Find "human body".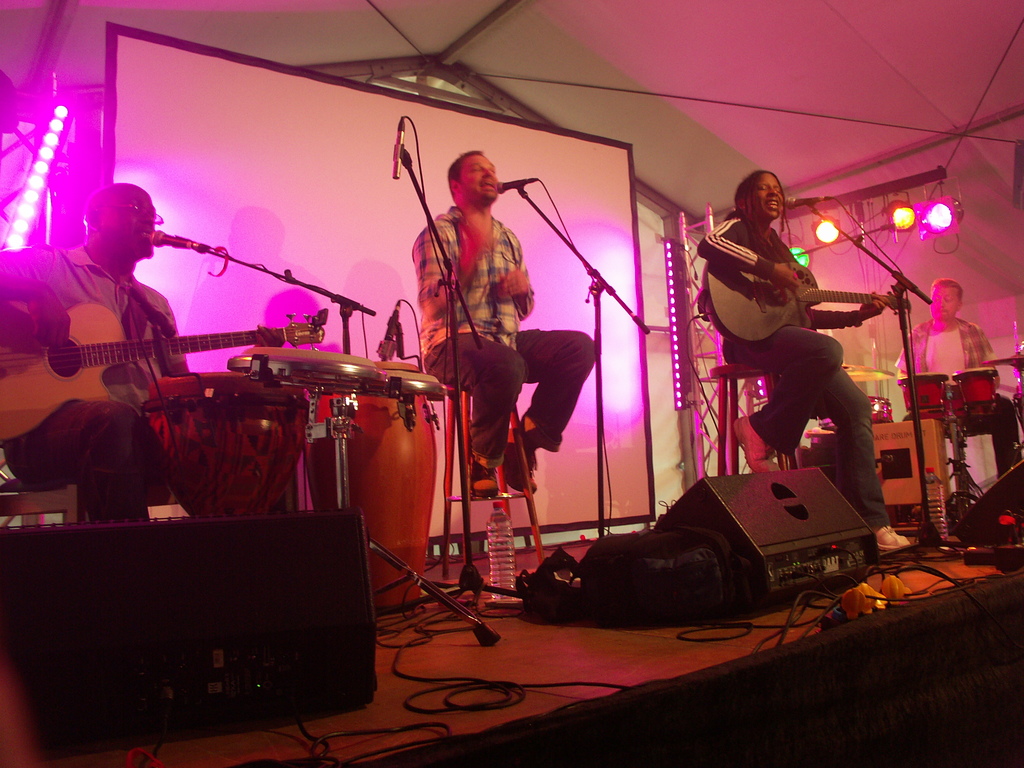
crop(694, 157, 881, 523).
